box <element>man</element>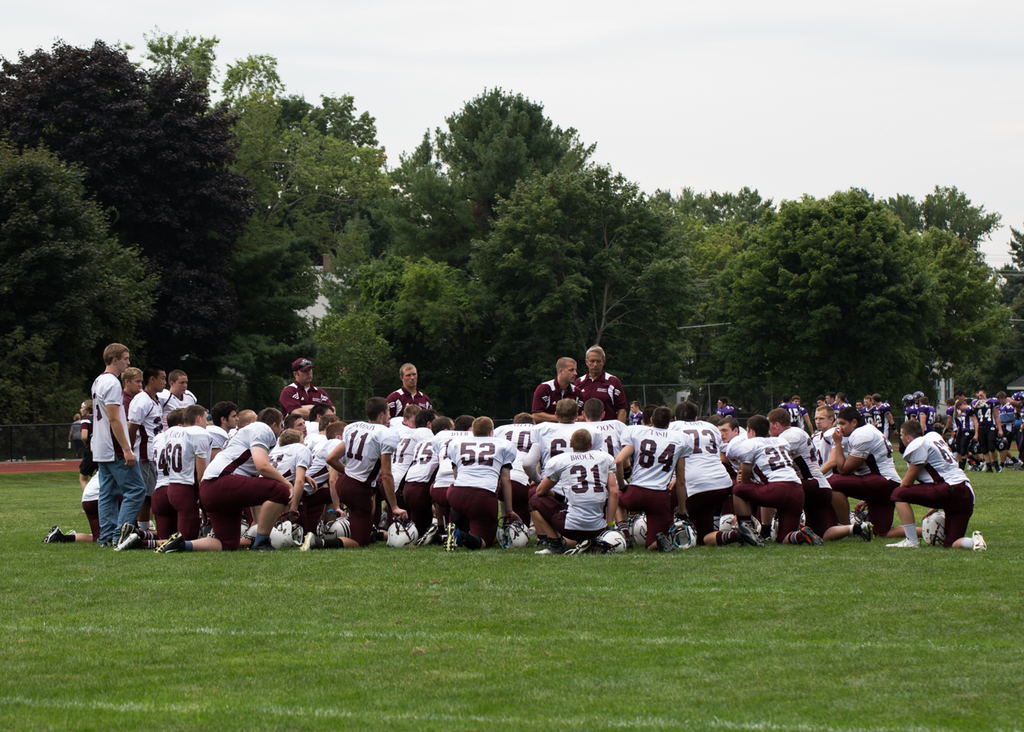
[158, 407, 293, 551]
